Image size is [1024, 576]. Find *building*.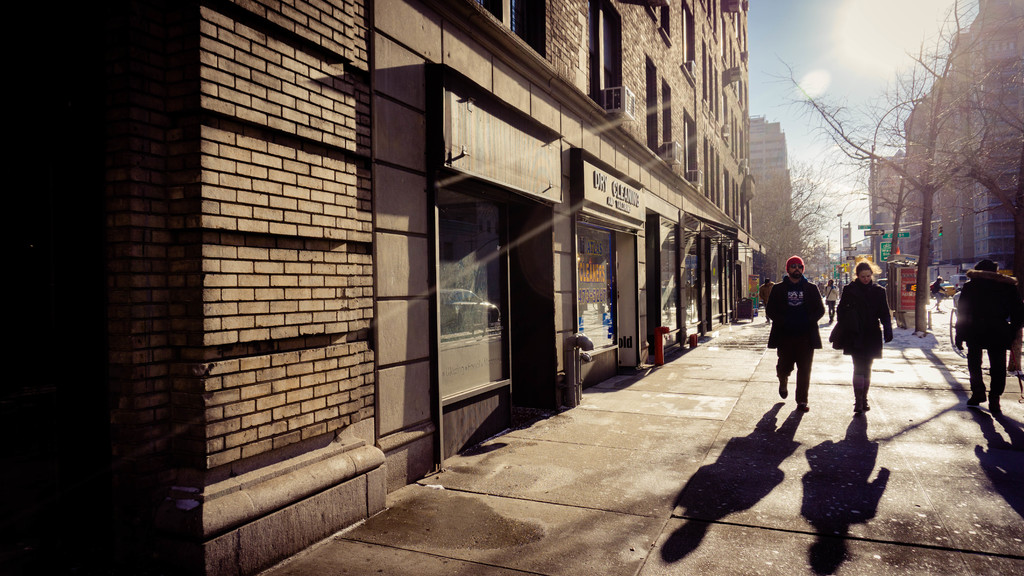
[x1=904, y1=70, x2=957, y2=271].
